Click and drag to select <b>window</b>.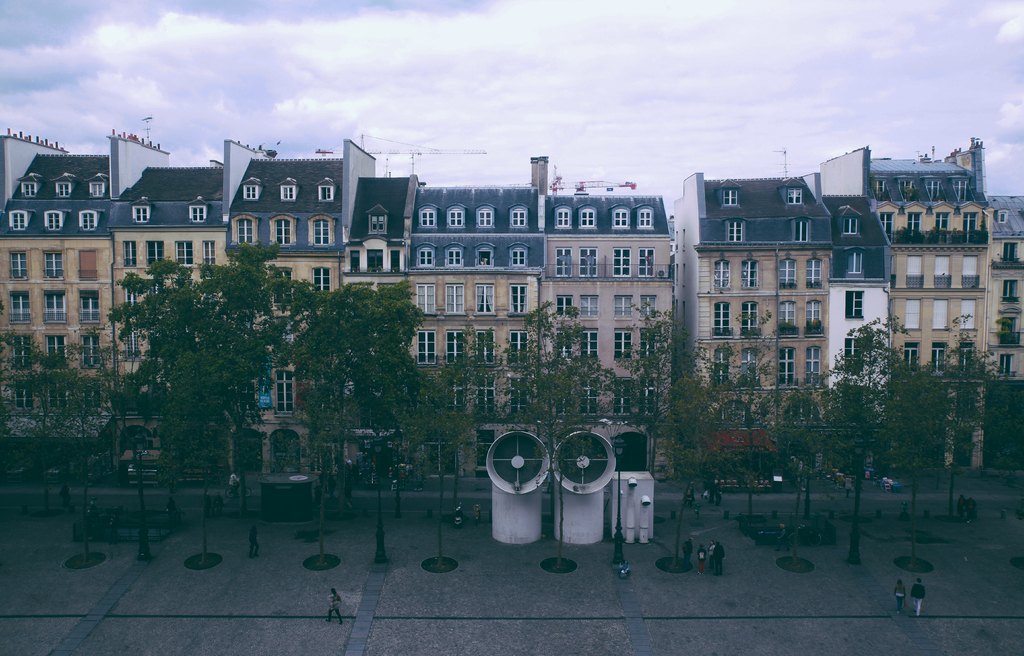
Selection: select_region(778, 295, 801, 332).
